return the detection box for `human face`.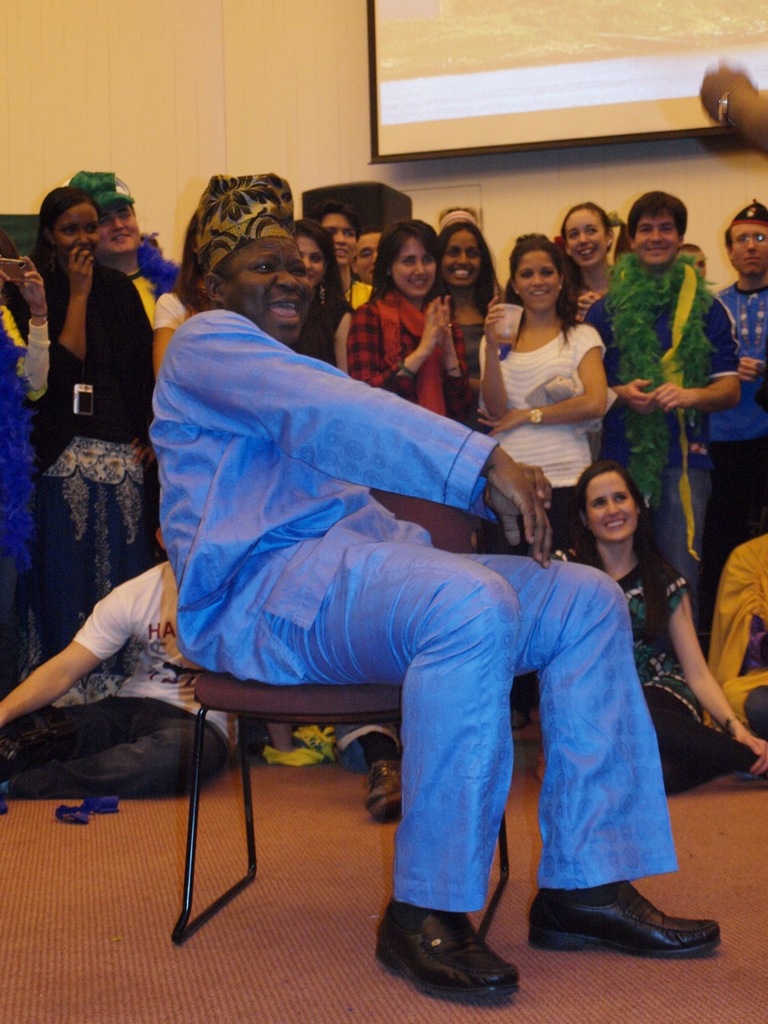
bbox=(558, 202, 612, 269).
